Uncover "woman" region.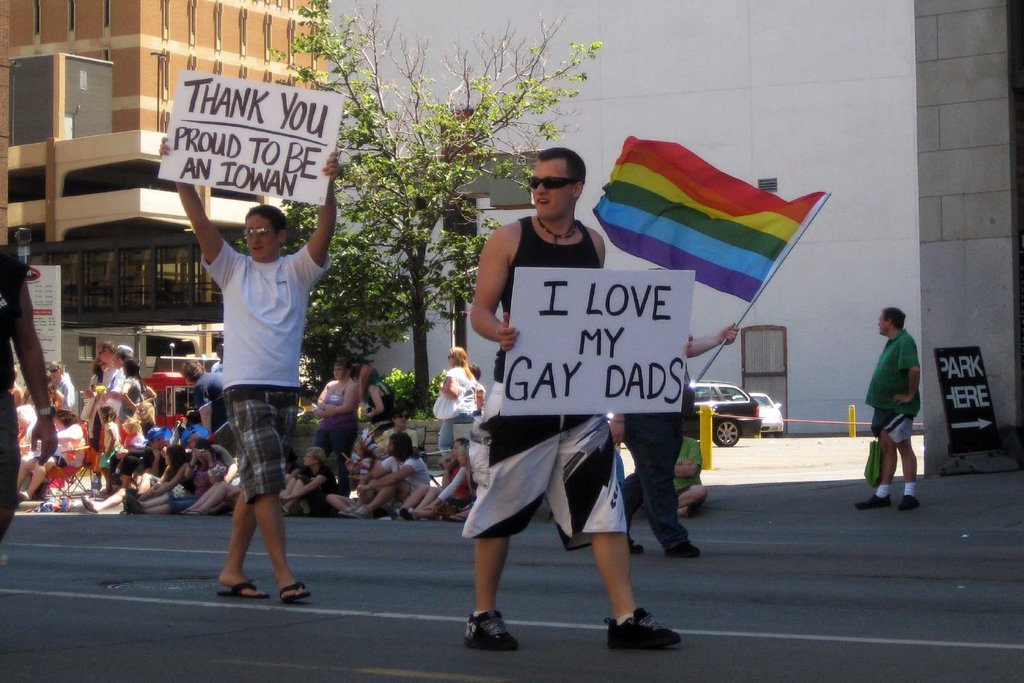
Uncovered: bbox(118, 358, 157, 425).
